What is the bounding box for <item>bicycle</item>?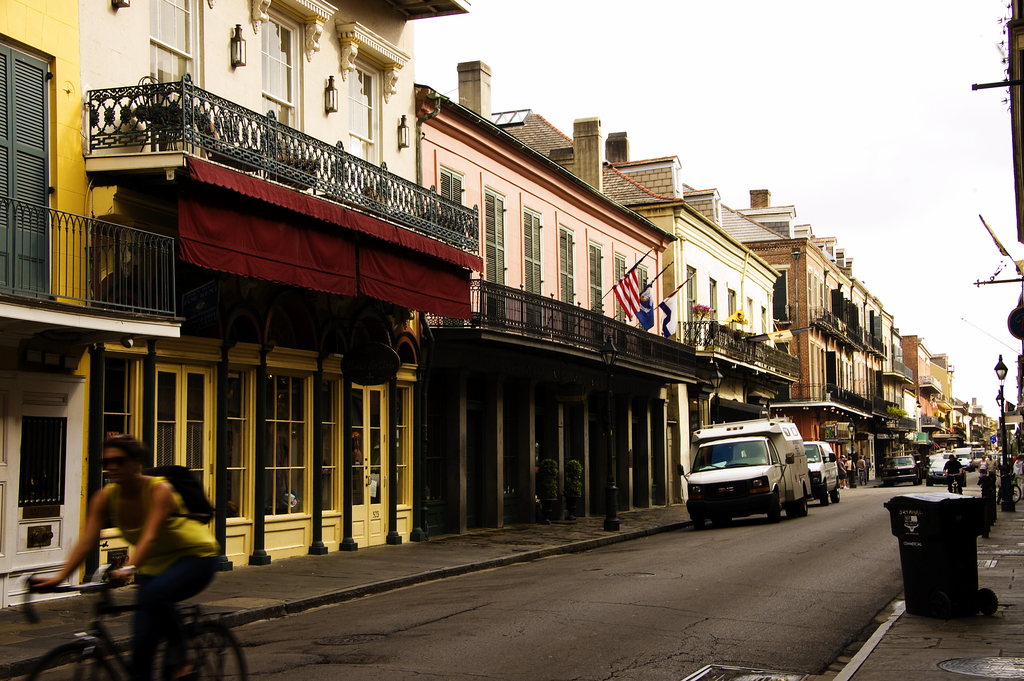
(left=1011, top=473, right=1021, bottom=506).
